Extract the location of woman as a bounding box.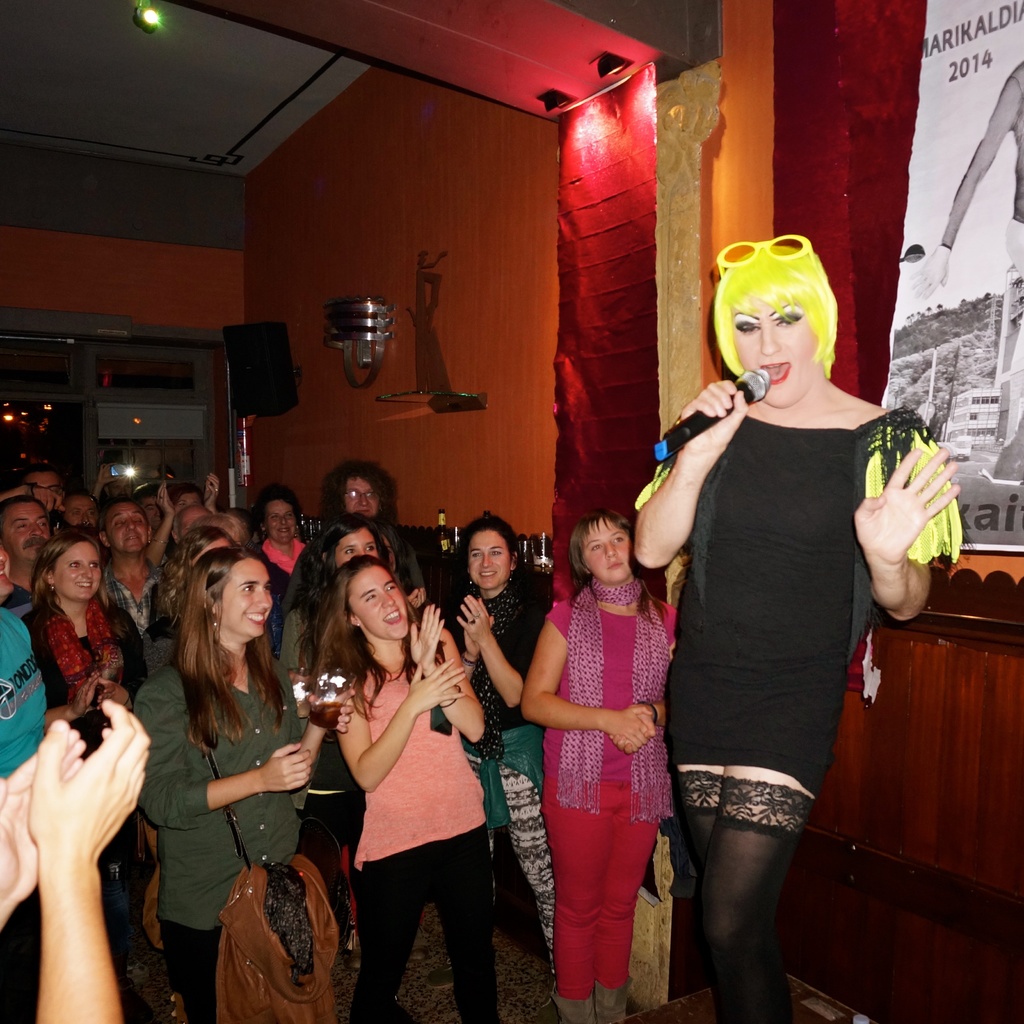
BBox(440, 512, 550, 995).
